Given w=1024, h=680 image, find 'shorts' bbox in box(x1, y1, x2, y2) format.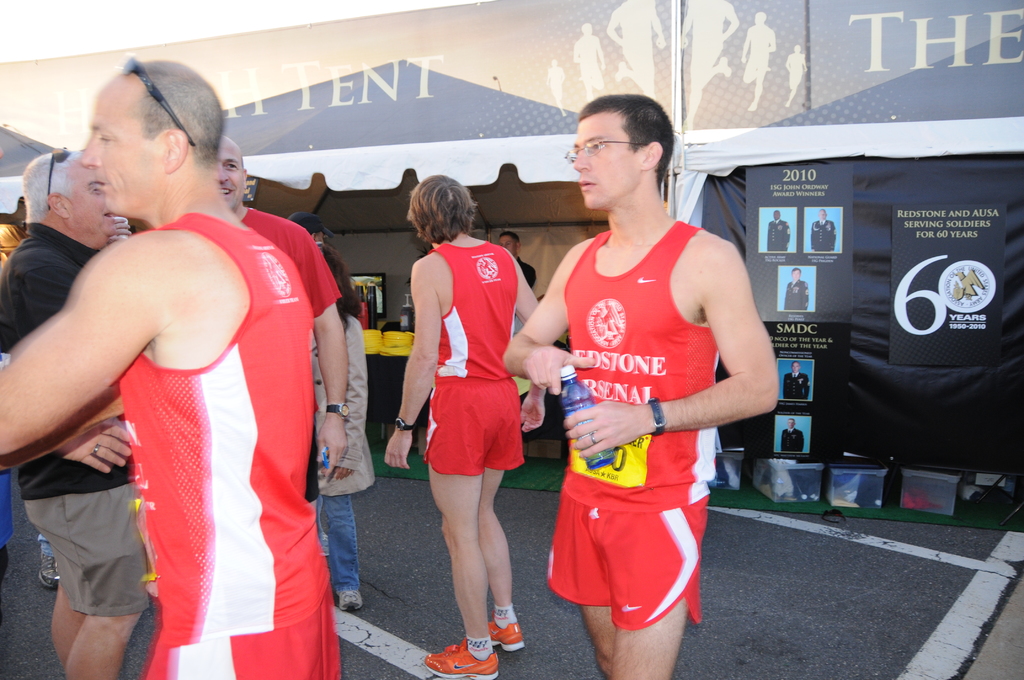
box(149, 585, 340, 679).
